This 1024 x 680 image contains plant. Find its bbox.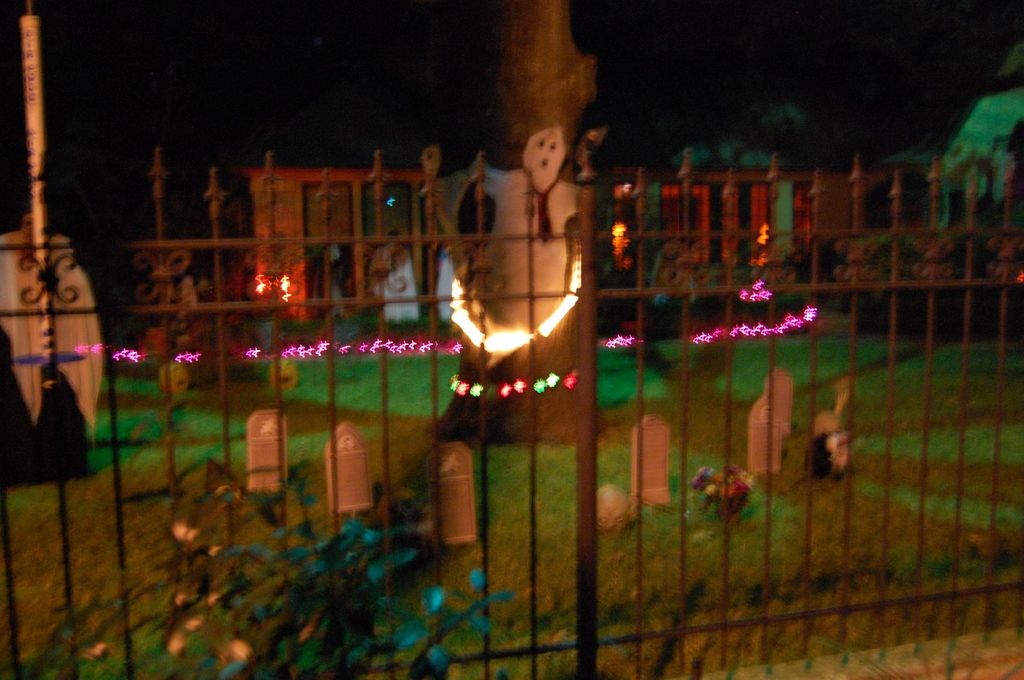
(x1=24, y1=471, x2=522, y2=679).
